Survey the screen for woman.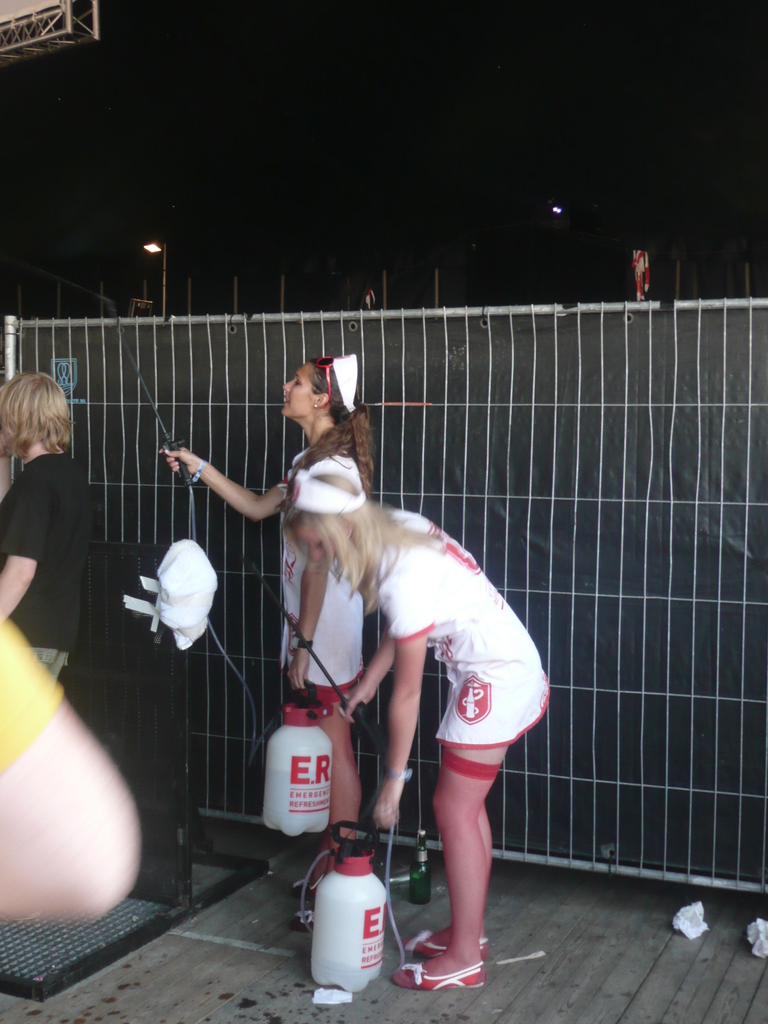
Survey found: 0, 369, 108, 703.
